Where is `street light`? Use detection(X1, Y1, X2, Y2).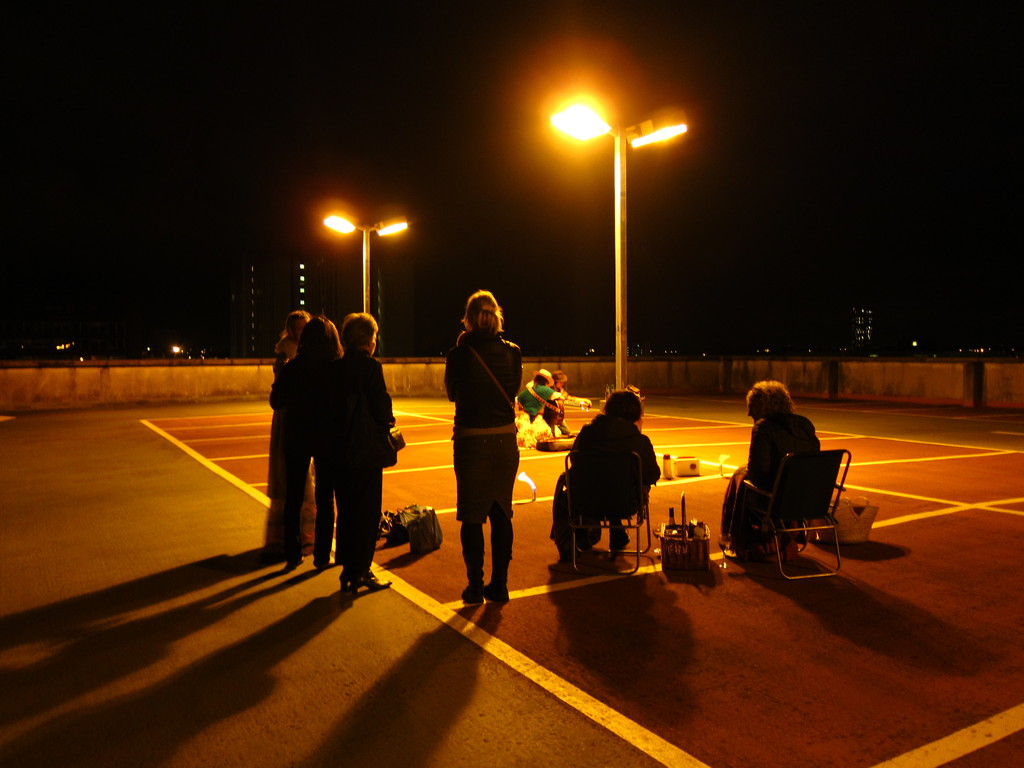
detection(548, 75, 682, 393).
